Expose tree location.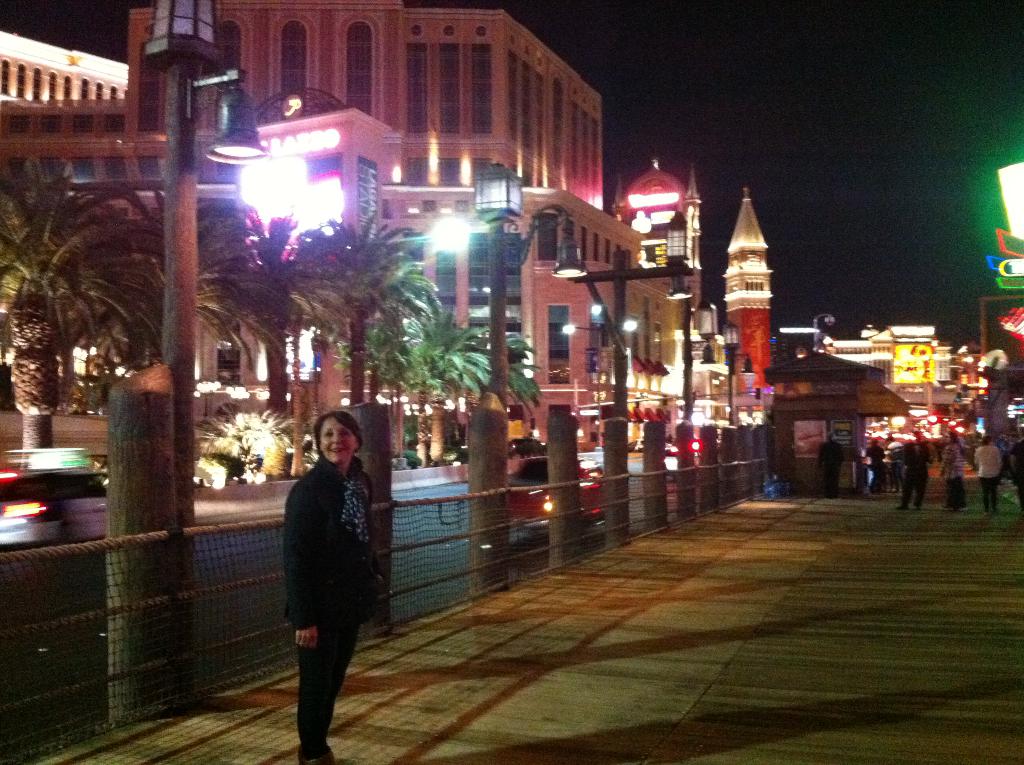
Exposed at <box>9,152,180,421</box>.
